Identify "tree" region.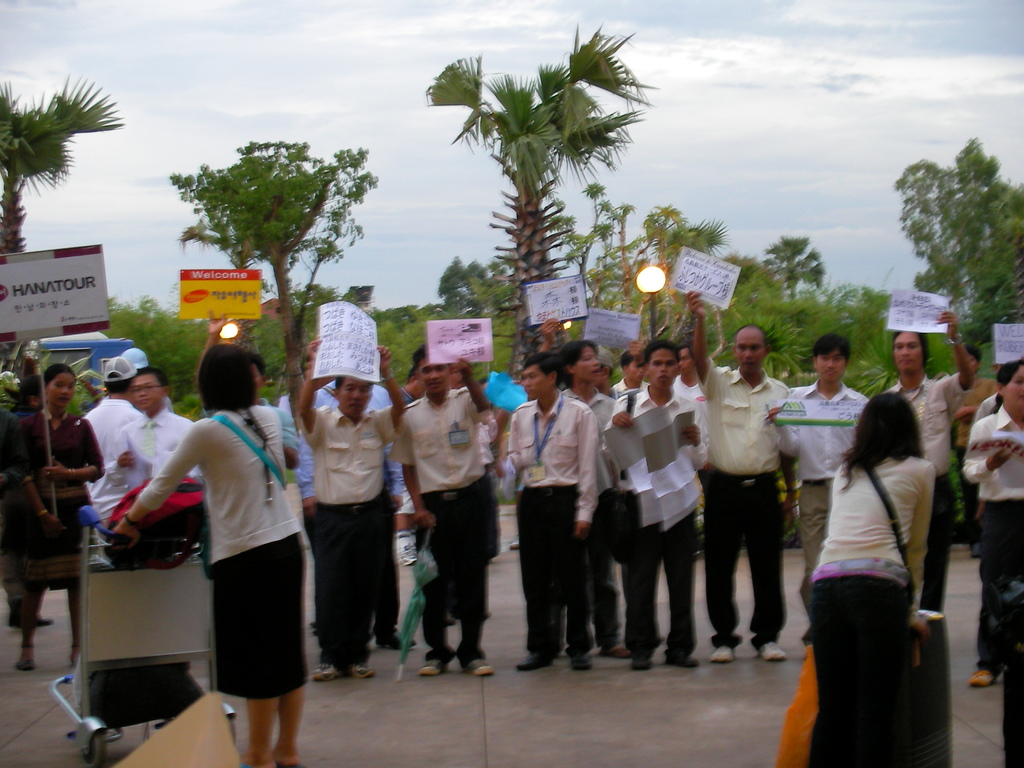
Region: <region>760, 223, 840, 324</region>.
